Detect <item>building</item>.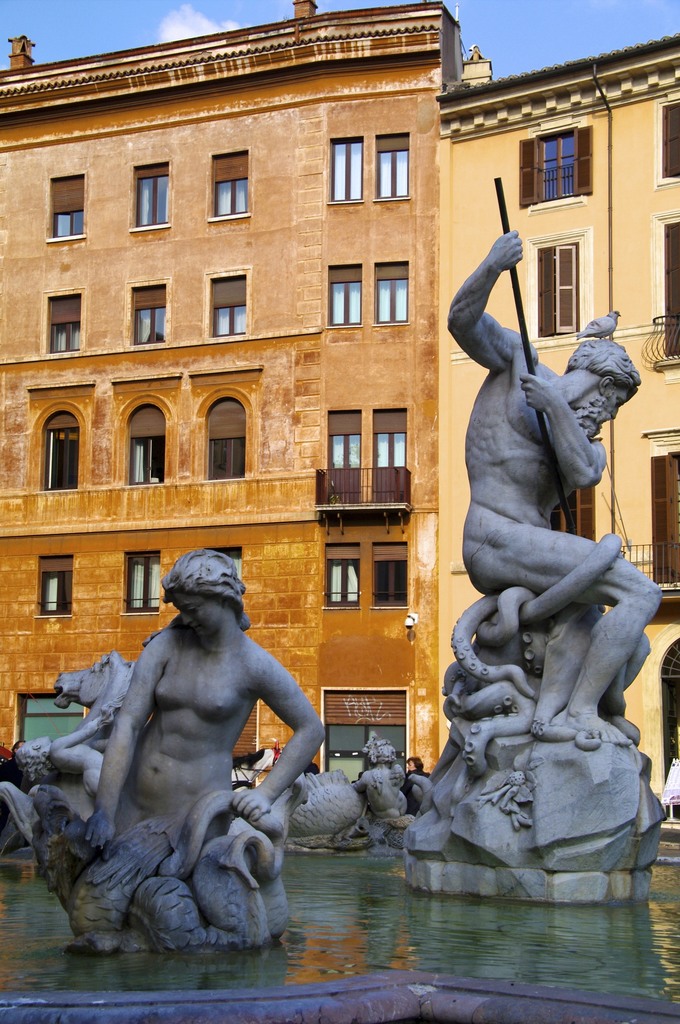
Detected at (left=0, top=0, right=470, bottom=771).
